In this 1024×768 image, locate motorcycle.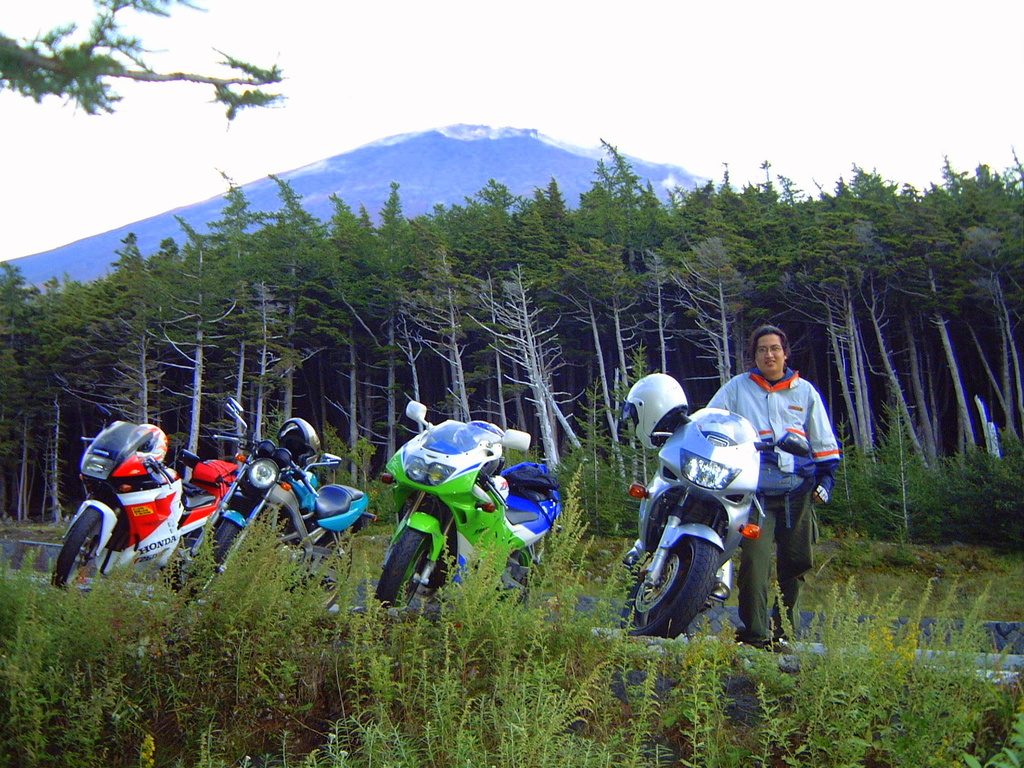
Bounding box: {"left": 181, "top": 398, "right": 374, "bottom": 618}.
